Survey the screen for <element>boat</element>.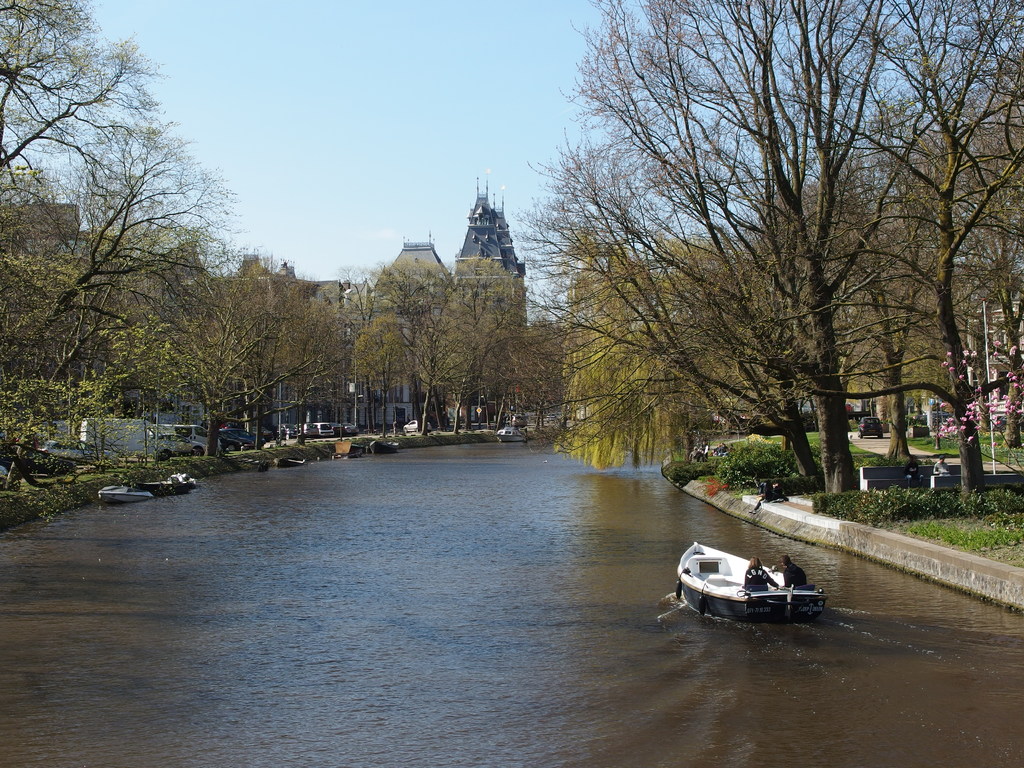
Survey found: bbox=[101, 481, 154, 503].
